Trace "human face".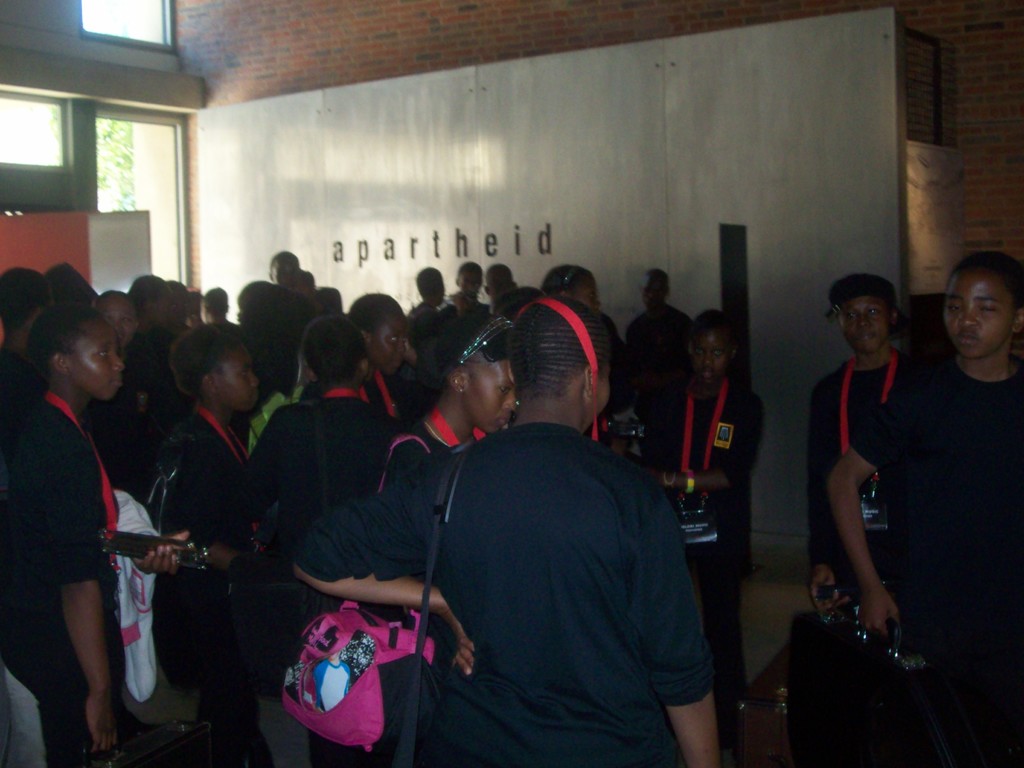
Traced to locate(834, 295, 890, 357).
